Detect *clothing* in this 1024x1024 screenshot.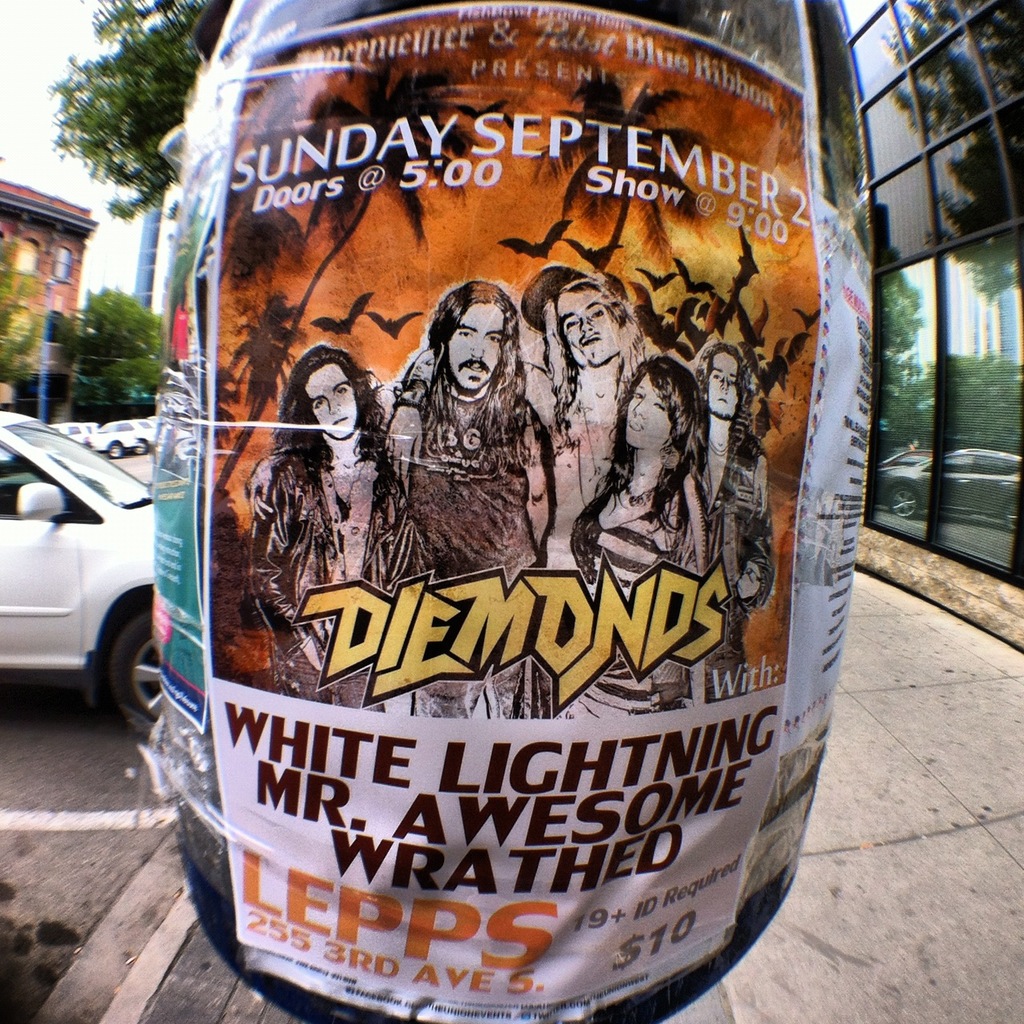
Detection: pyautogui.locateOnScreen(519, 362, 619, 572).
